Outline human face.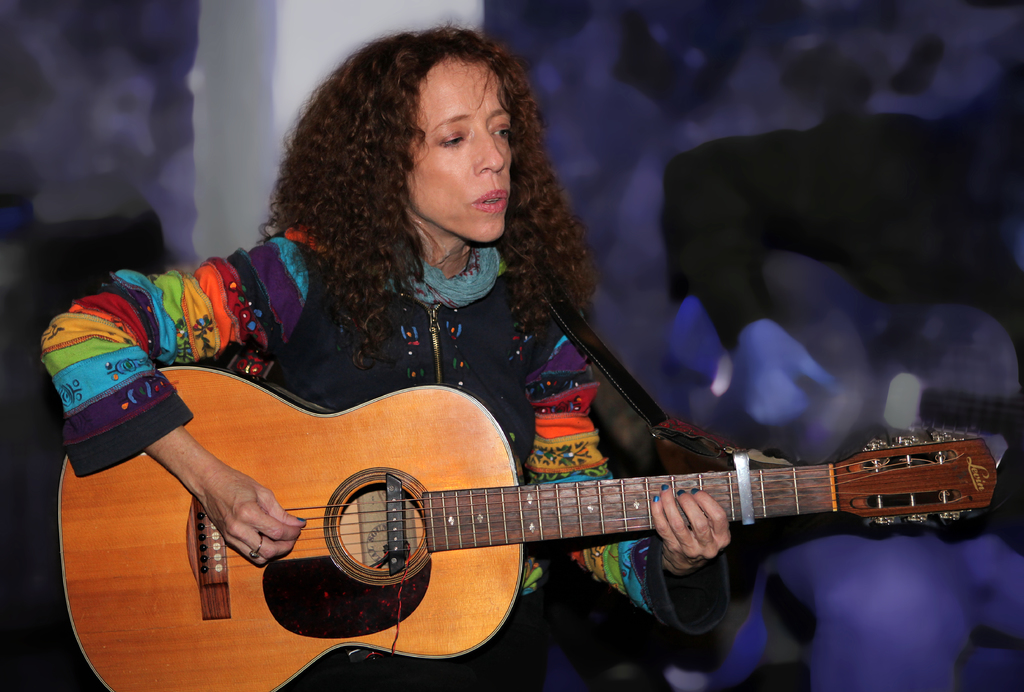
Outline: bbox(407, 58, 519, 239).
